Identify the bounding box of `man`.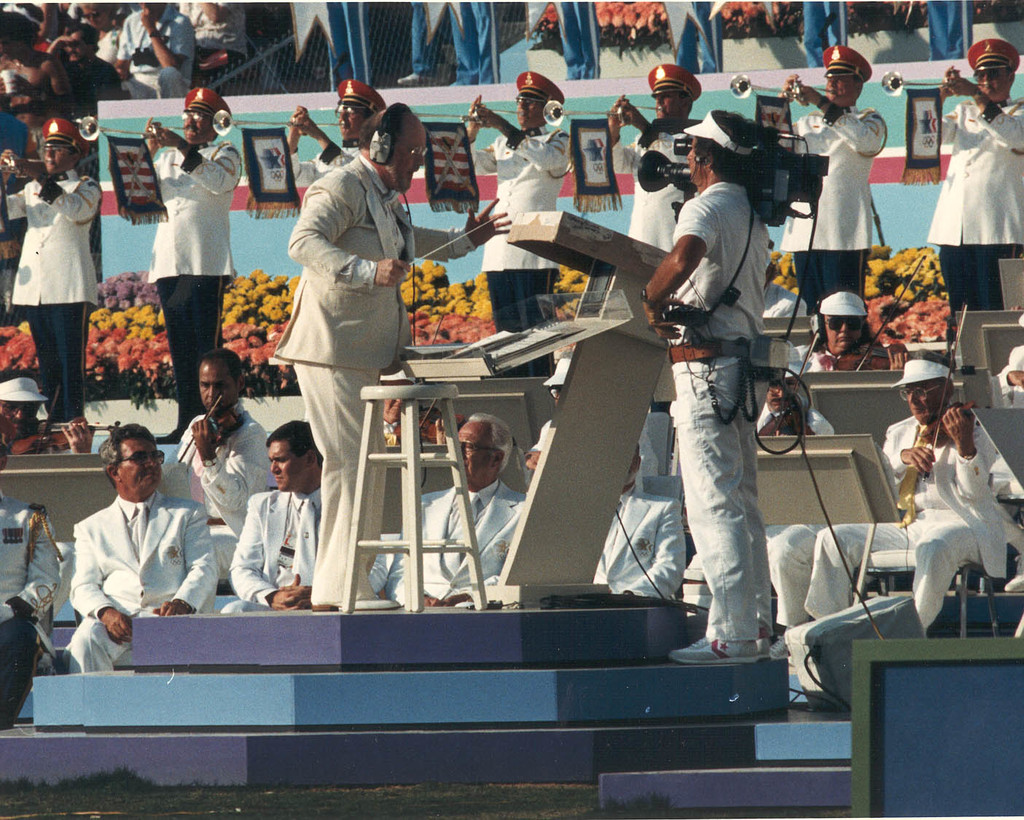
(925,42,1023,335).
